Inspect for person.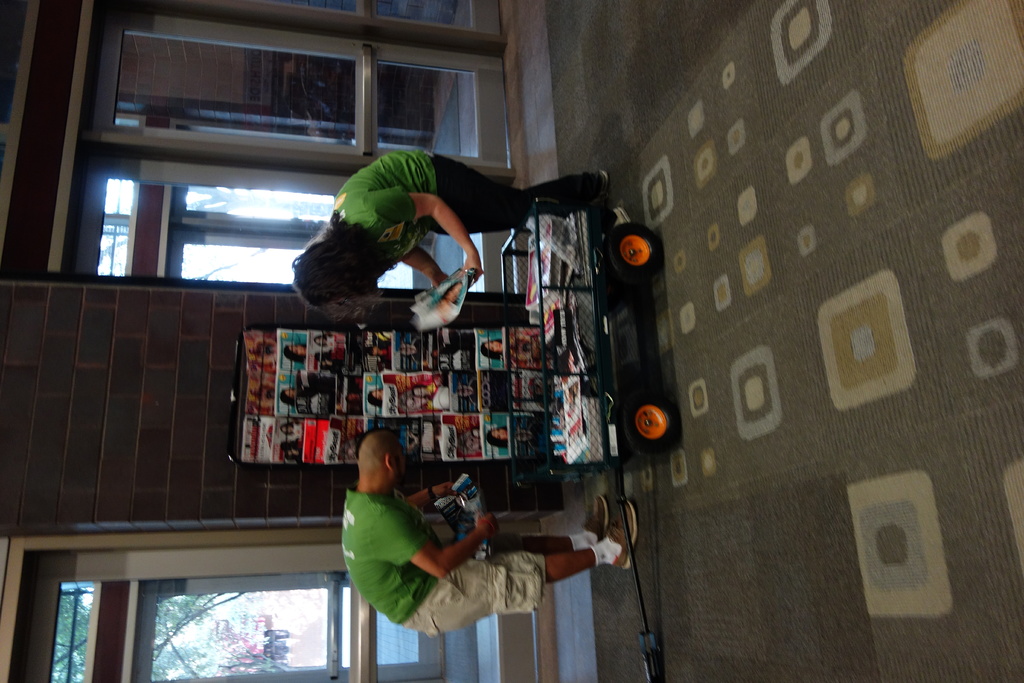
Inspection: 319,434,611,664.
